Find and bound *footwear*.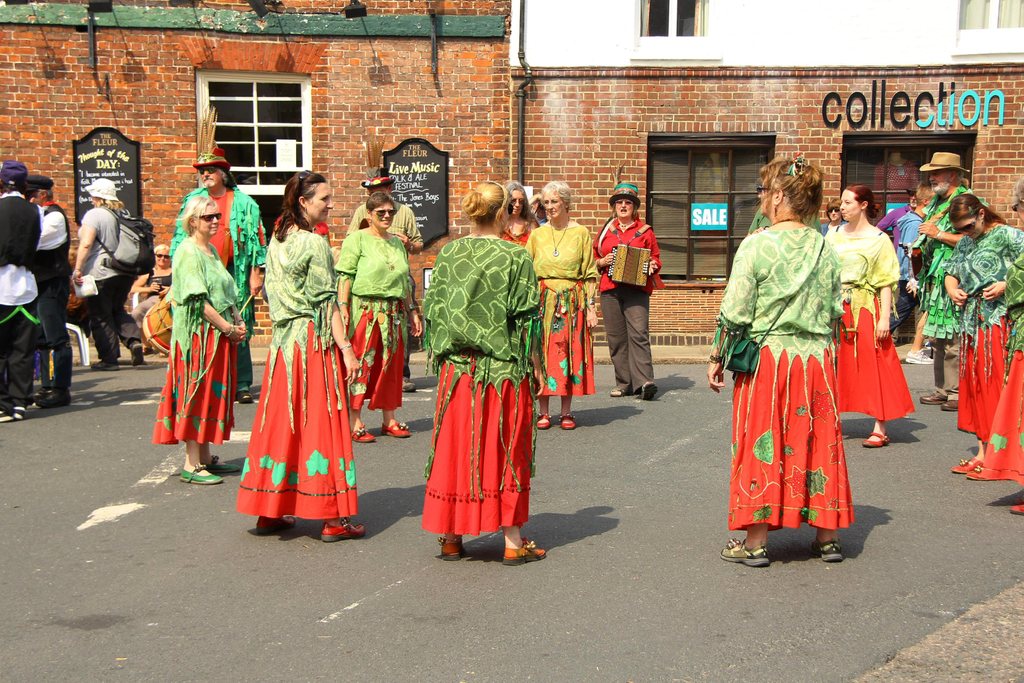
Bound: box=[349, 426, 376, 441].
